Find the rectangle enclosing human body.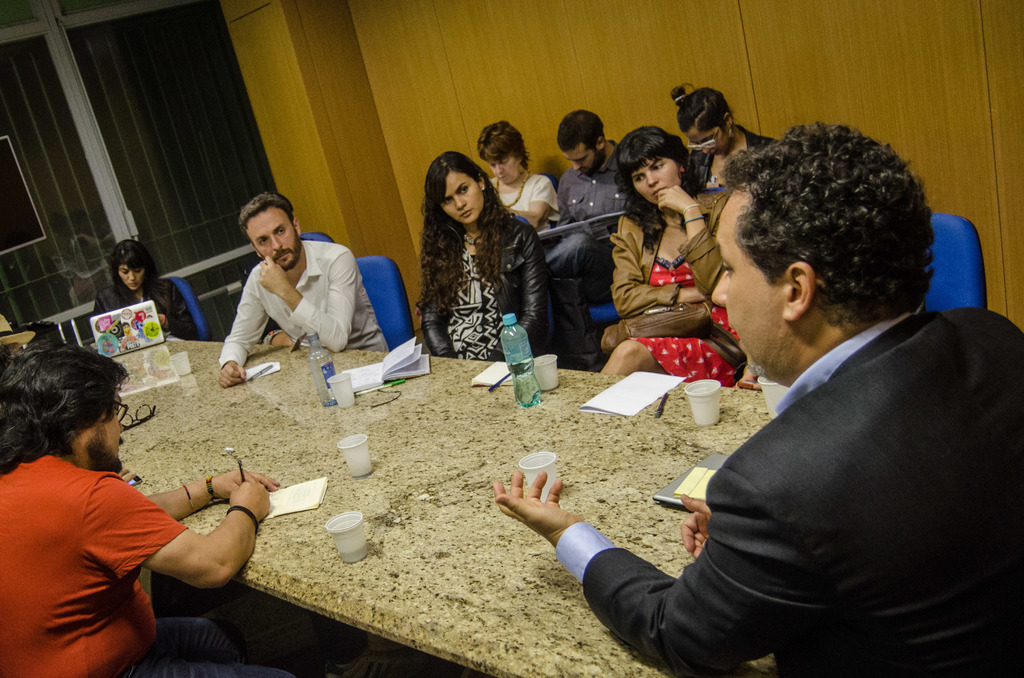
box=[550, 117, 612, 355].
